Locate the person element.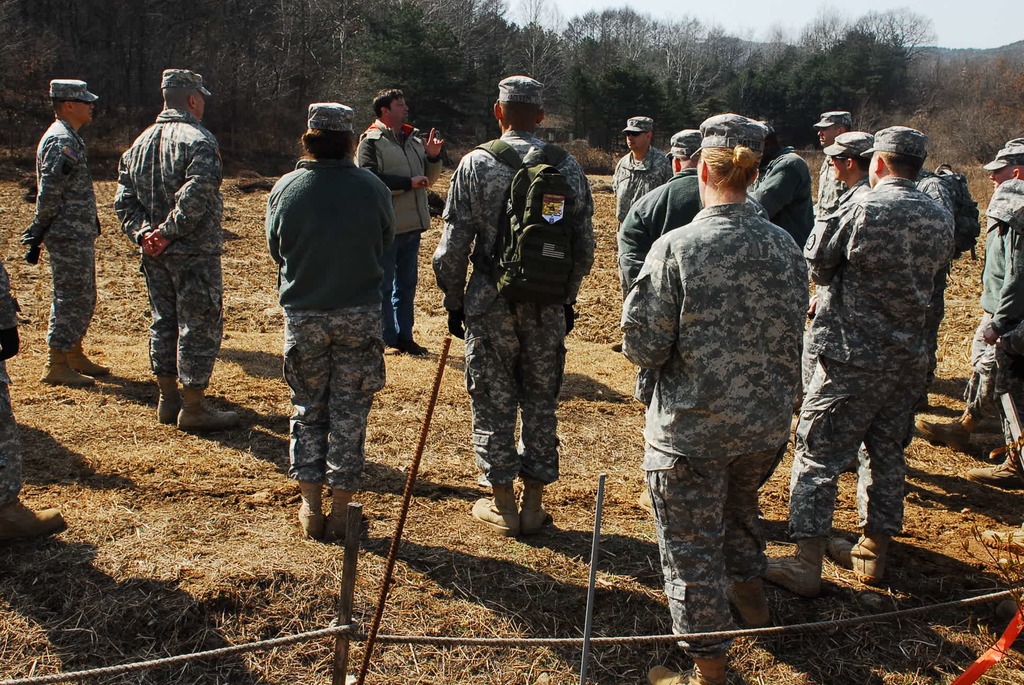
Element bbox: 622/113/808/684.
